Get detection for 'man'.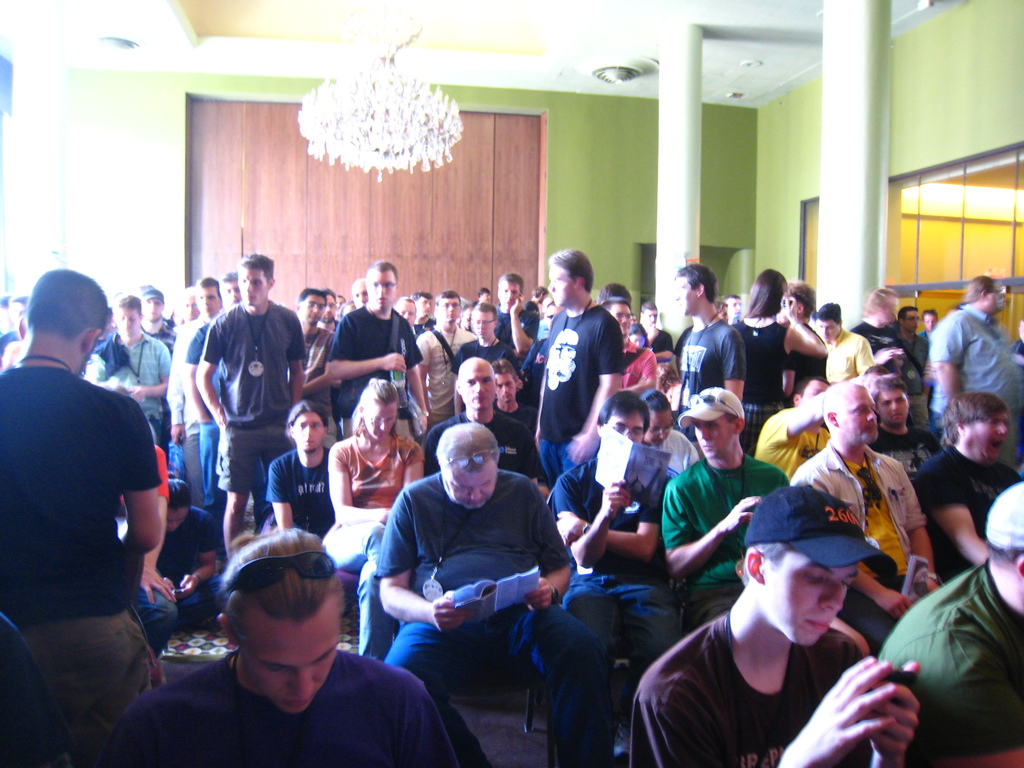
Detection: [x1=113, y1=529, x2=486, y2=767].
